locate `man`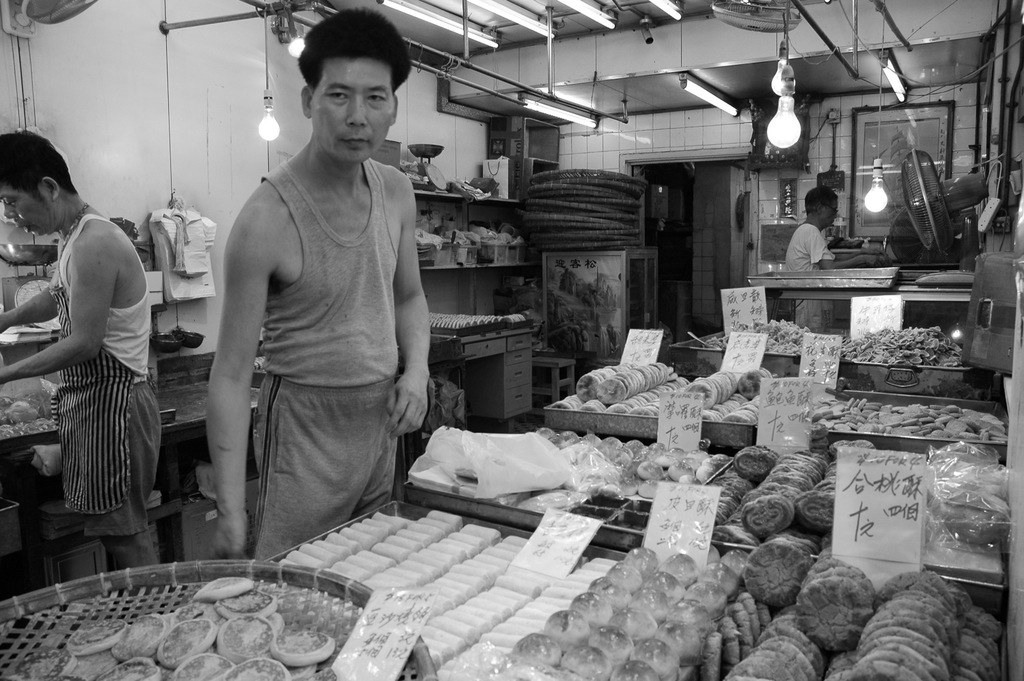
x1=787 y1=189 x2=874 y2=332
